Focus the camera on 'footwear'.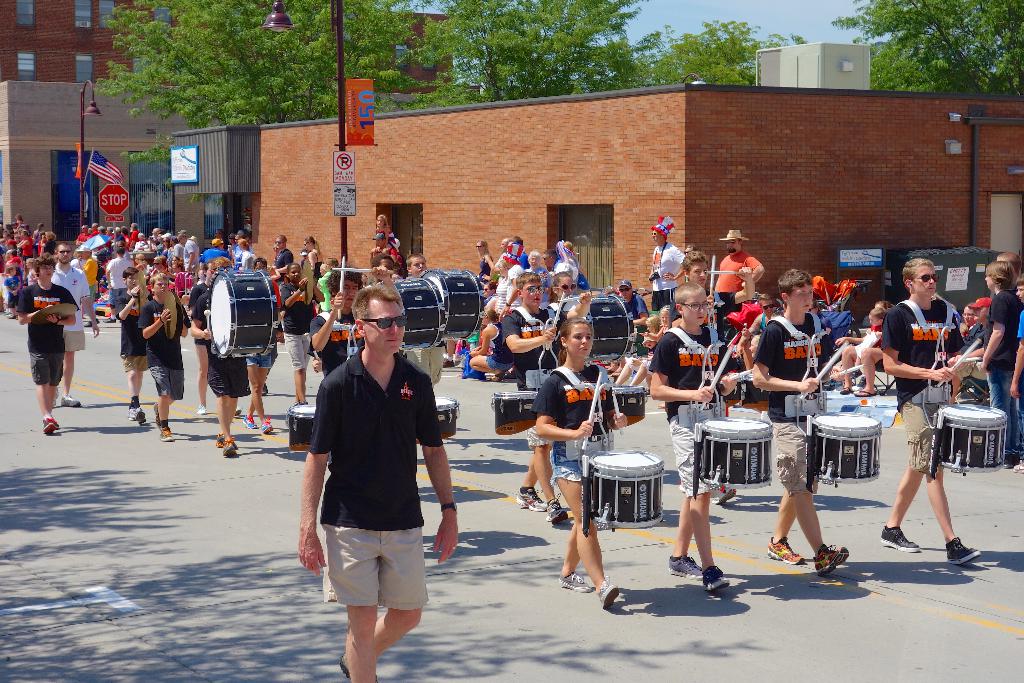
Focus region: select_region(597, 575, 622, 608).
